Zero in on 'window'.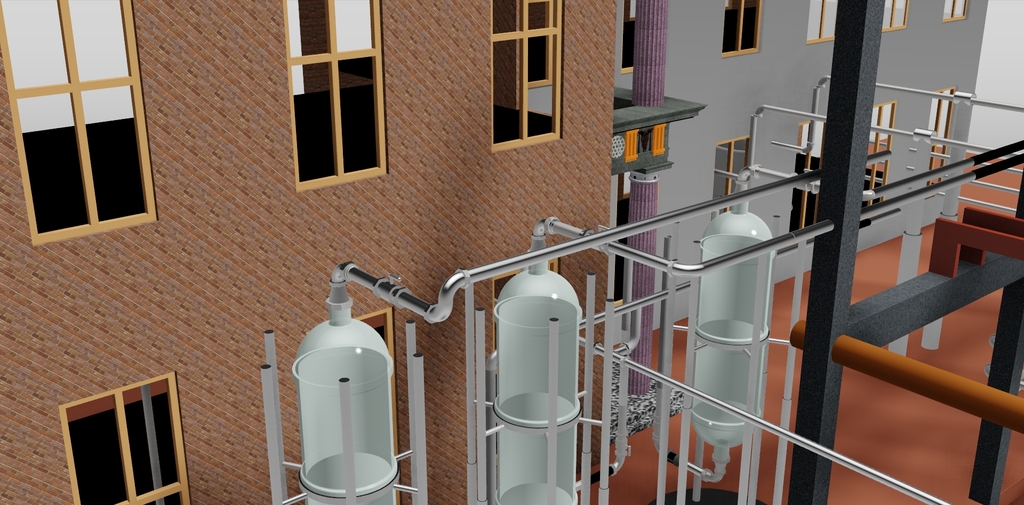
Zeroed in: {"x1": 285, "y1": 0, "x2": 392, "y2": 197}.
